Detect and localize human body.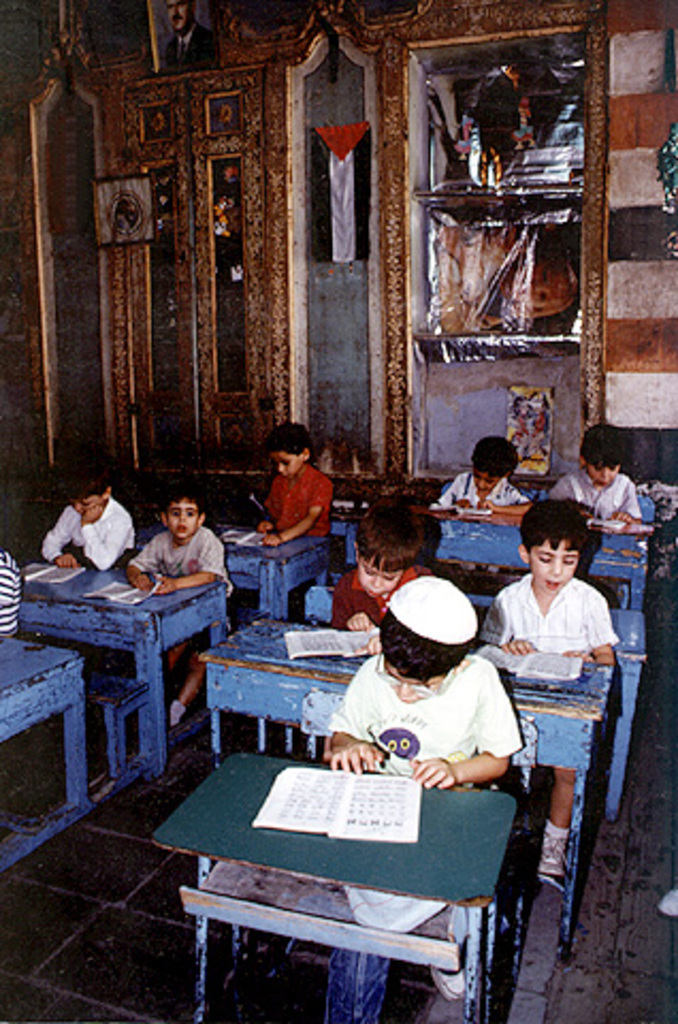
Localized at bbox=(320, 578, 520, 1001).
